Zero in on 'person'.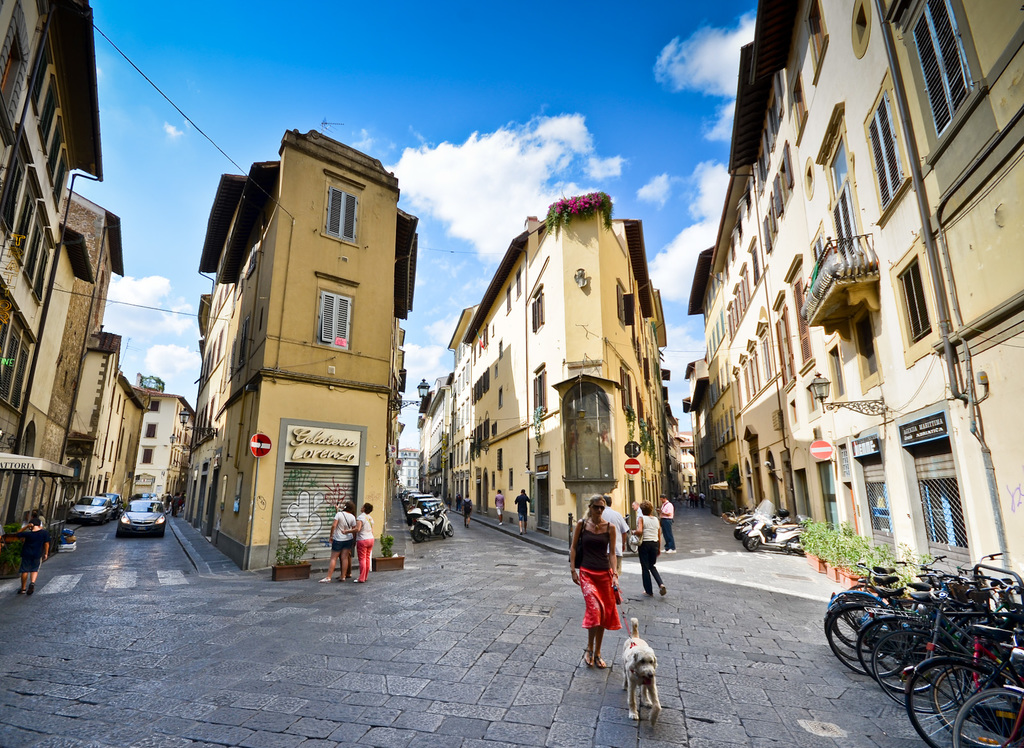
Zeroed in: locate(17, 513, 54, 598).
